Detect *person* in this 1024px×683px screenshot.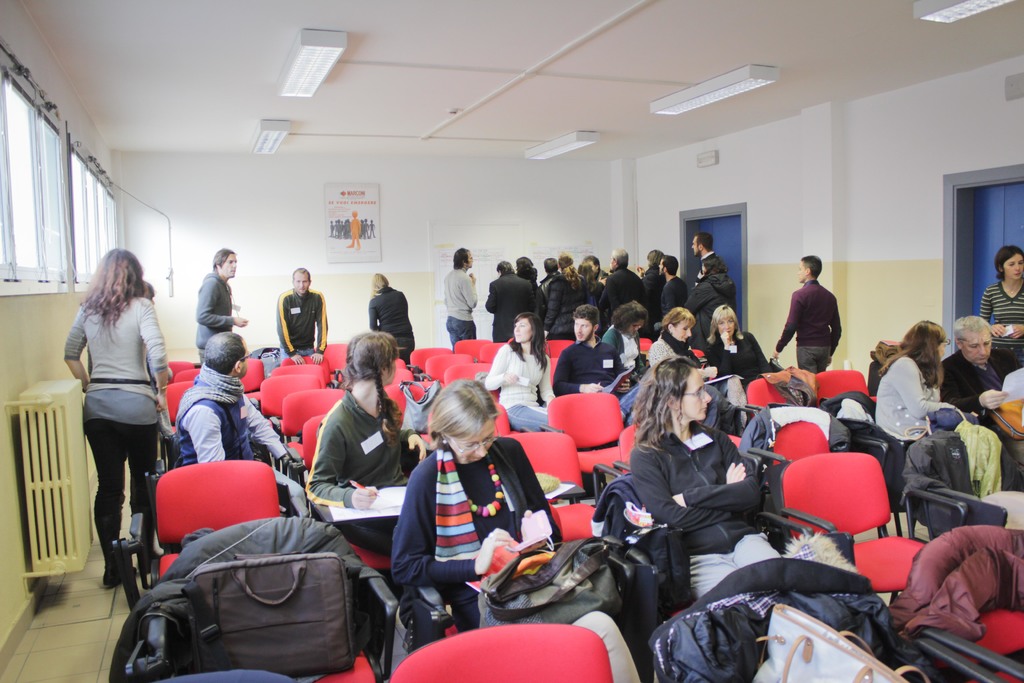
Detection: BBox(142, 273, 155, 304).
